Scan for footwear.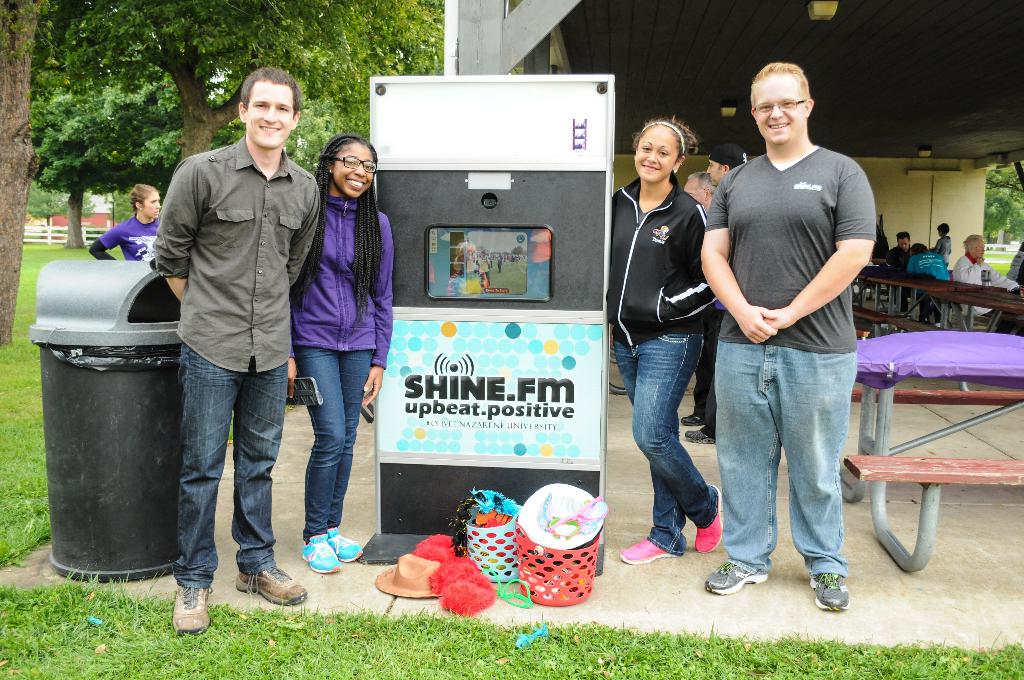
Scan result: left=326, top=523, right=360, bottom=564.
